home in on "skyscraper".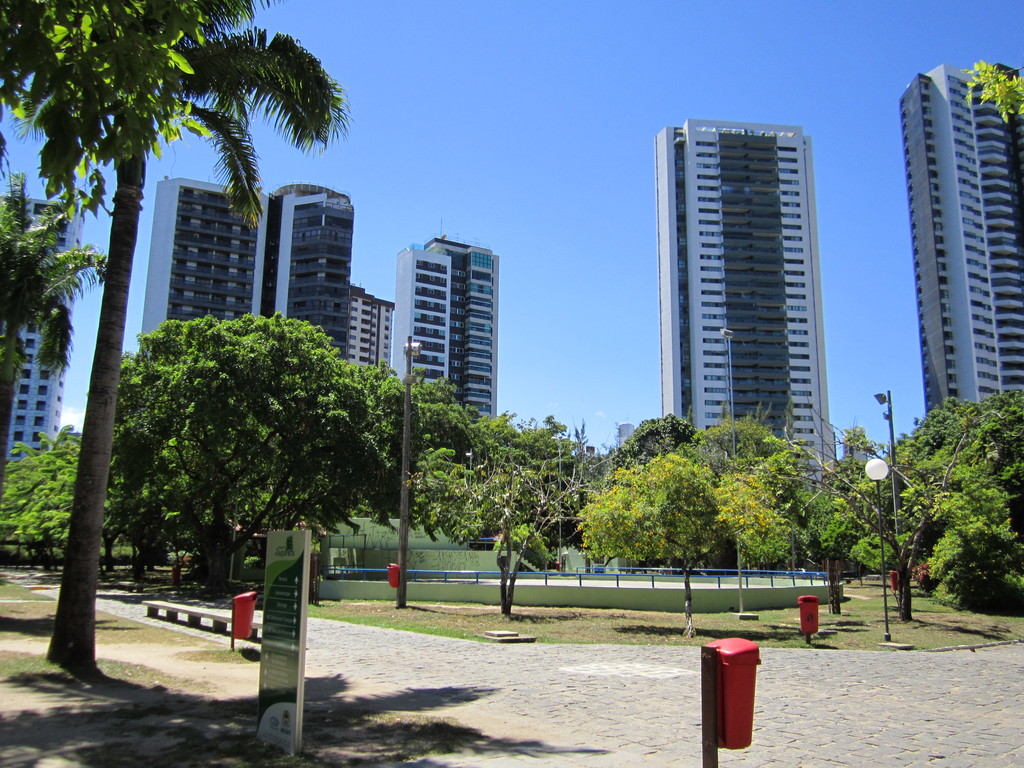
Homed in at detection(906, 70, 1023, 435).
